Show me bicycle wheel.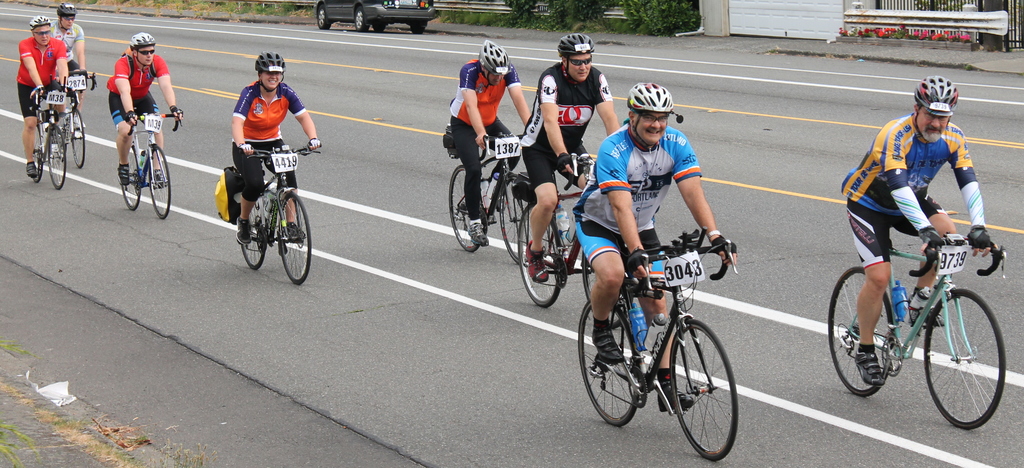
bicycle wheel is here: Rect(576, 298, 643, 426).
